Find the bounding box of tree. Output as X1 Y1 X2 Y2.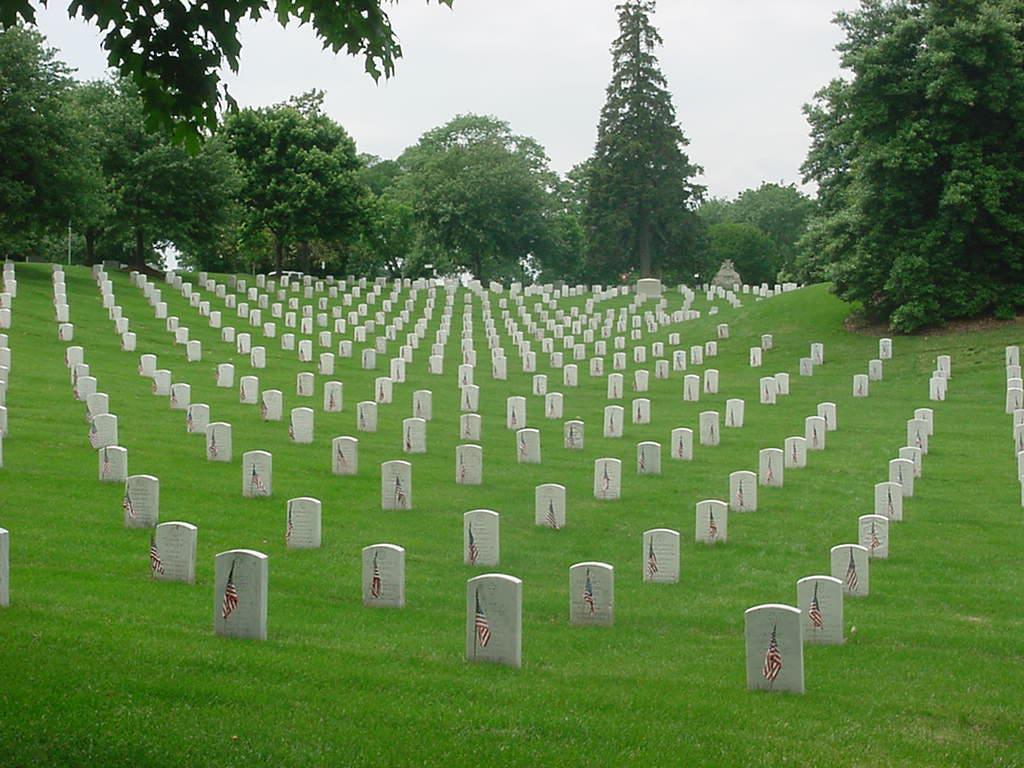
581 0 705 293.
